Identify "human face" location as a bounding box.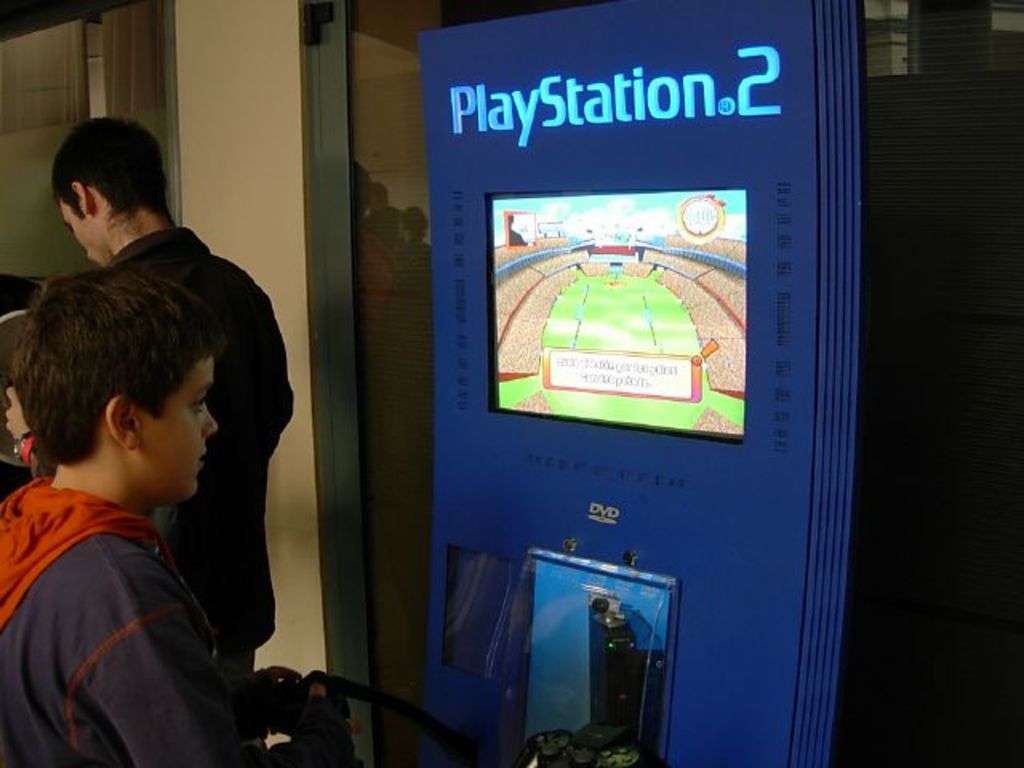
142,354,214,502.
